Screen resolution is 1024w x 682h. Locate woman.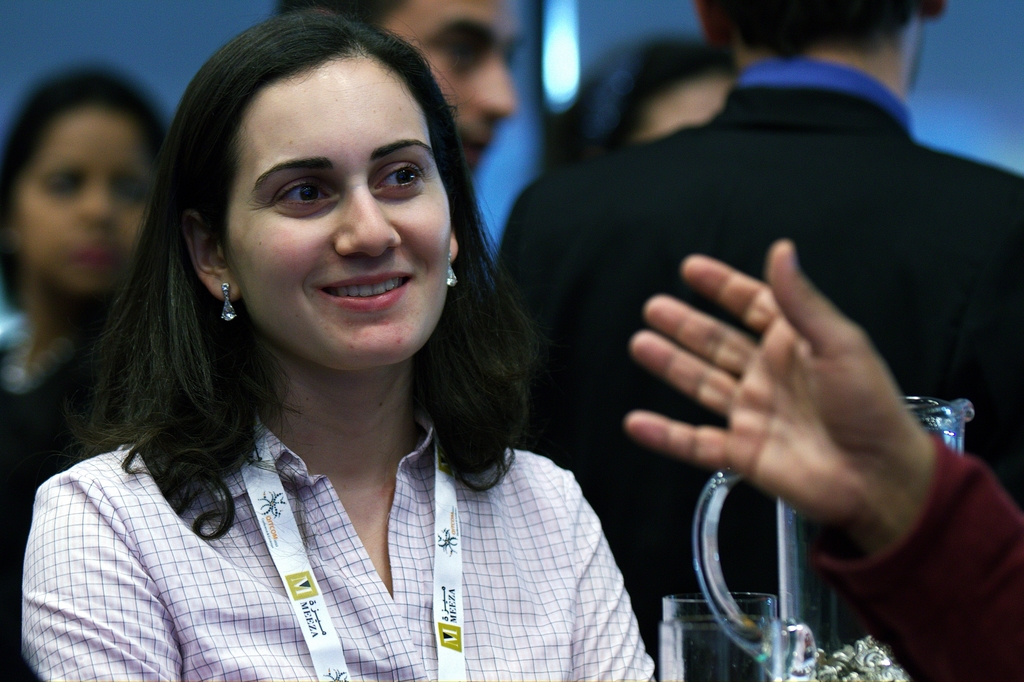
0/65/178/678.
